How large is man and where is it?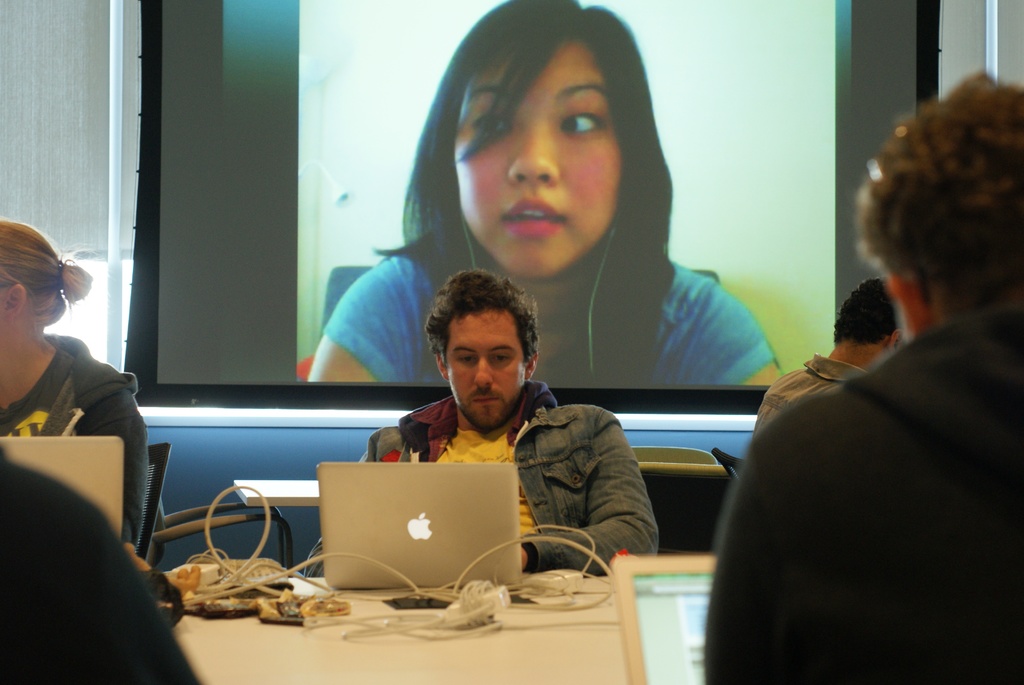
Bounding box: (x1=360, y1=269, x2=661, y2=576).
